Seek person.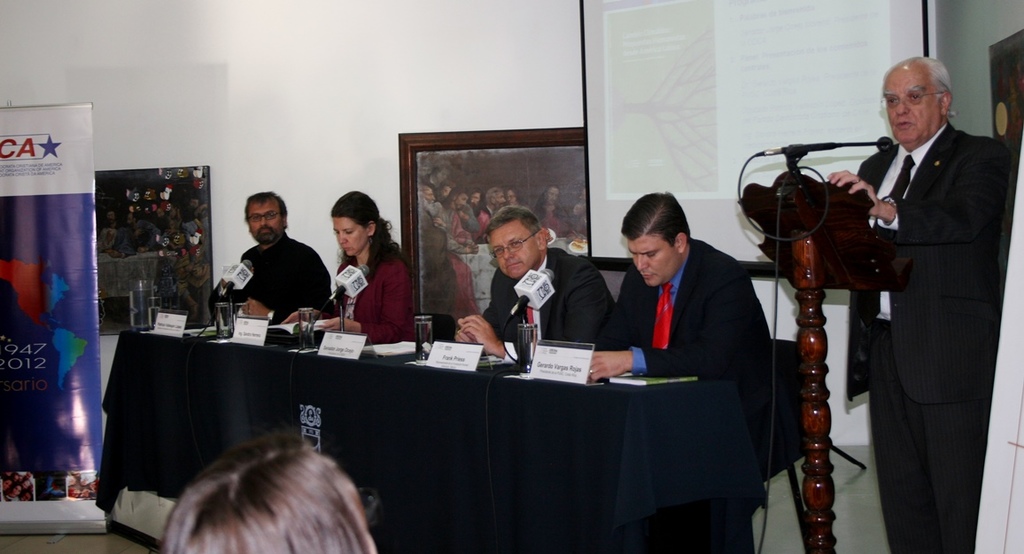
x1=221 y1=183 x2=332 y2=322.
